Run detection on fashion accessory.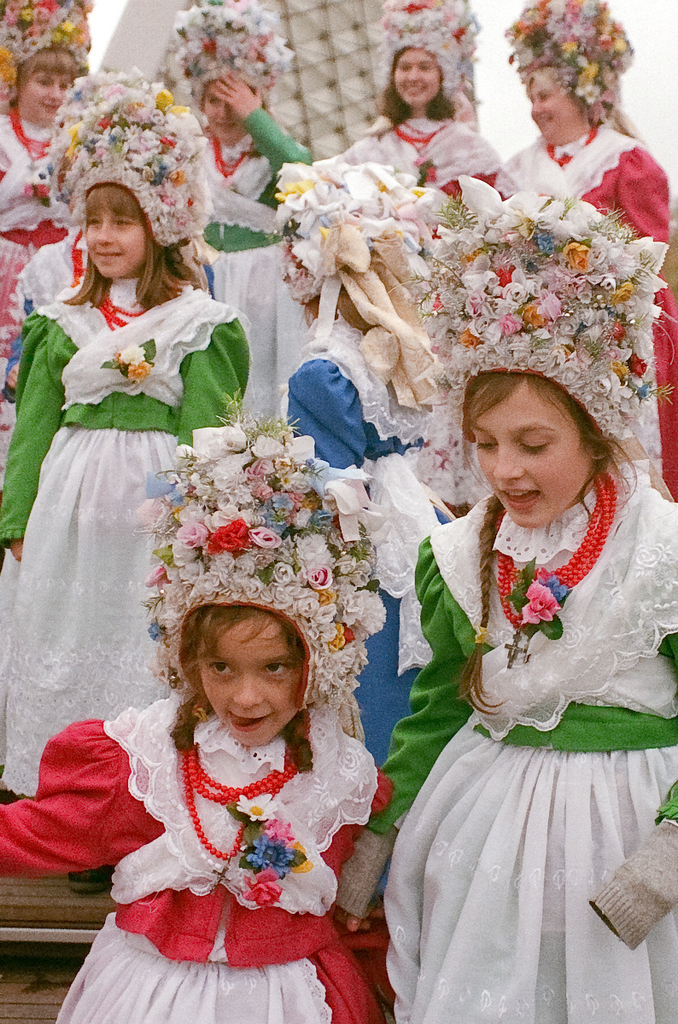
Result: {"x1": 426, "y1": 177, "x2": 675, "y2": 457}.
